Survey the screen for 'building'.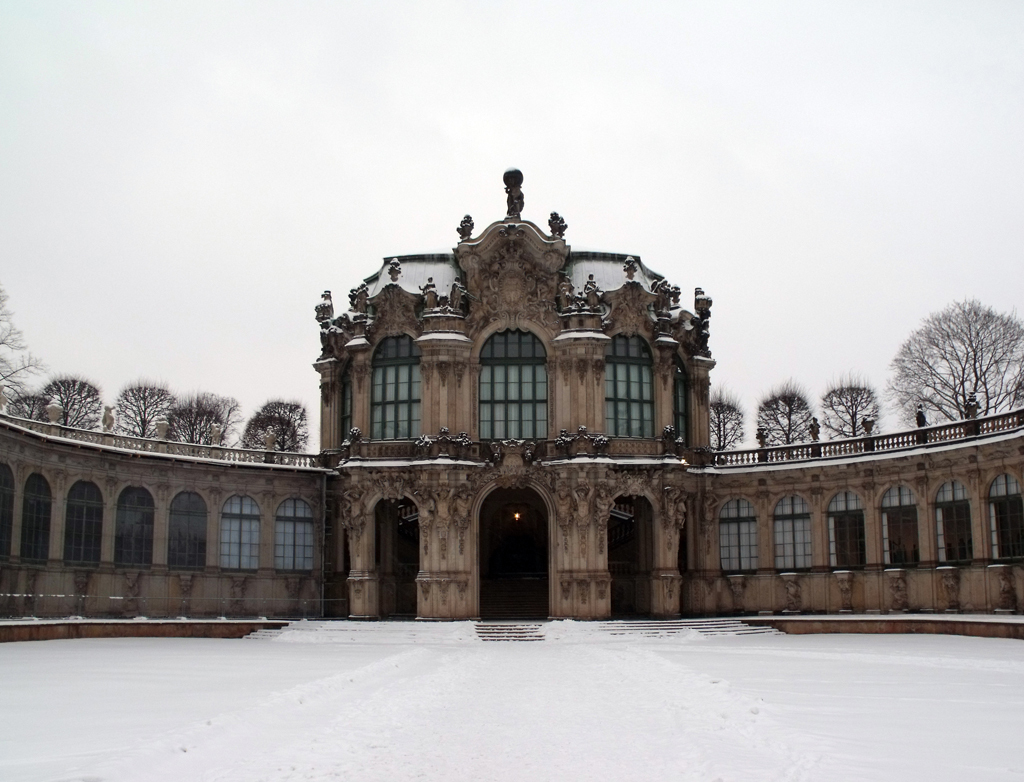
Survey found: x1=0 y1=165 x2=1023 y2=636.
